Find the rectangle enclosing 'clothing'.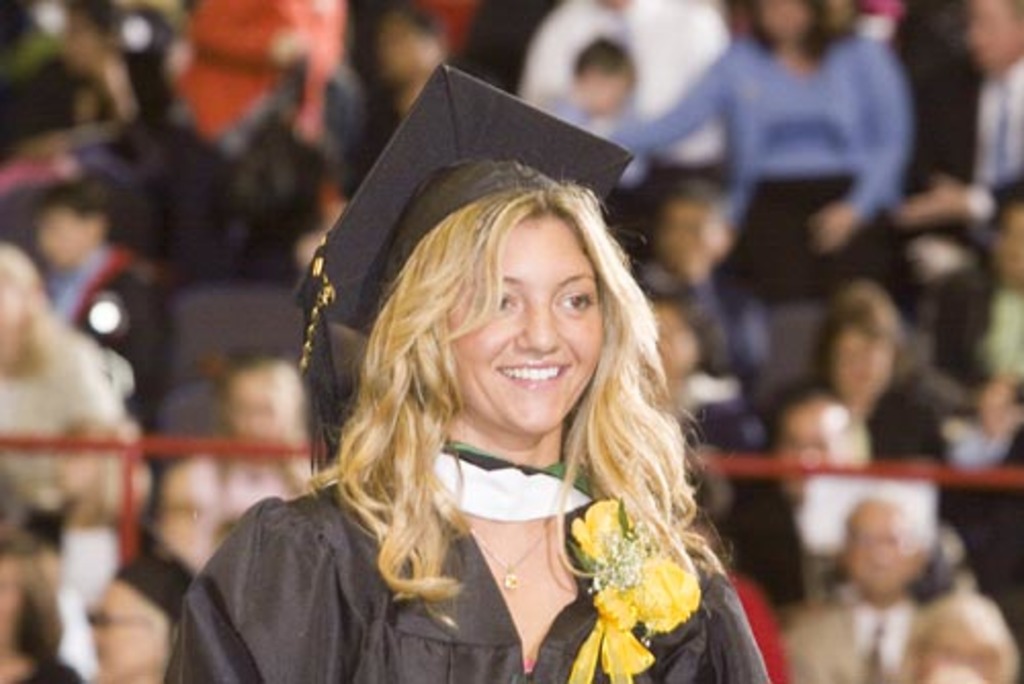
(left=848, top=389, right=946, bottom=469).
